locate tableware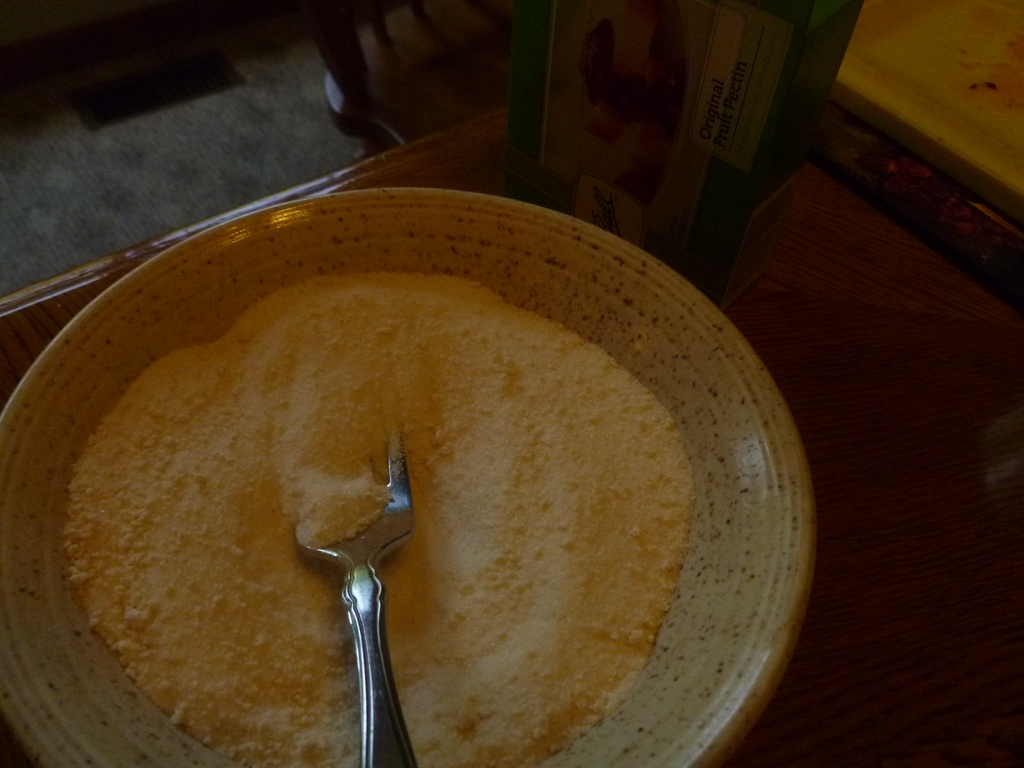
BBox(0, 214, 768, 767)
